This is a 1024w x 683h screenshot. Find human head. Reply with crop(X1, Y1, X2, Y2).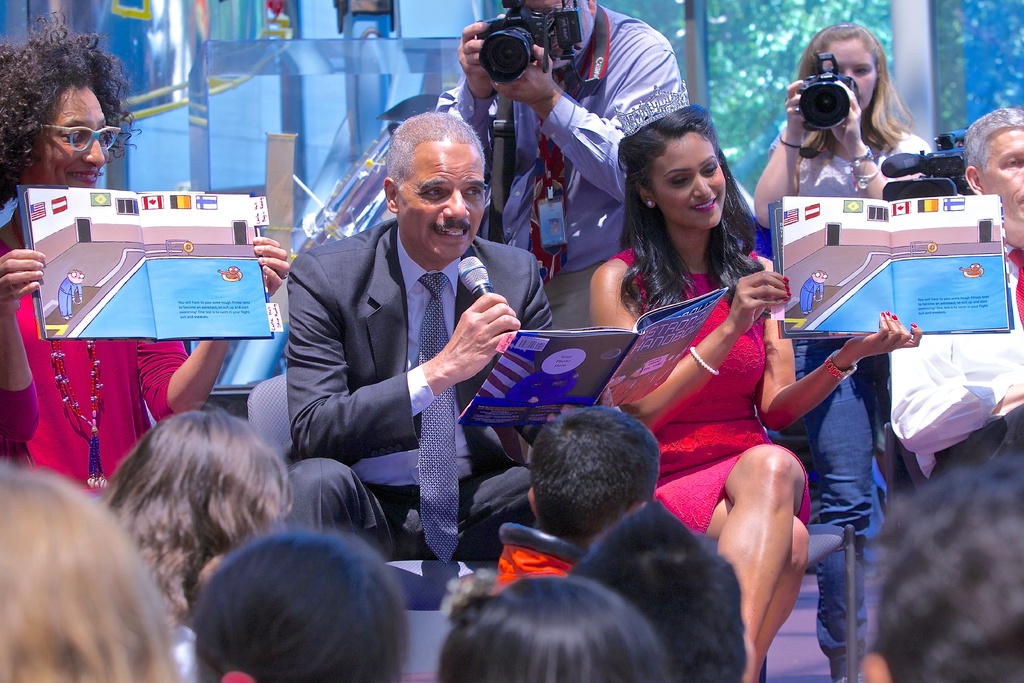
crop(522, 404, 663, 554).
